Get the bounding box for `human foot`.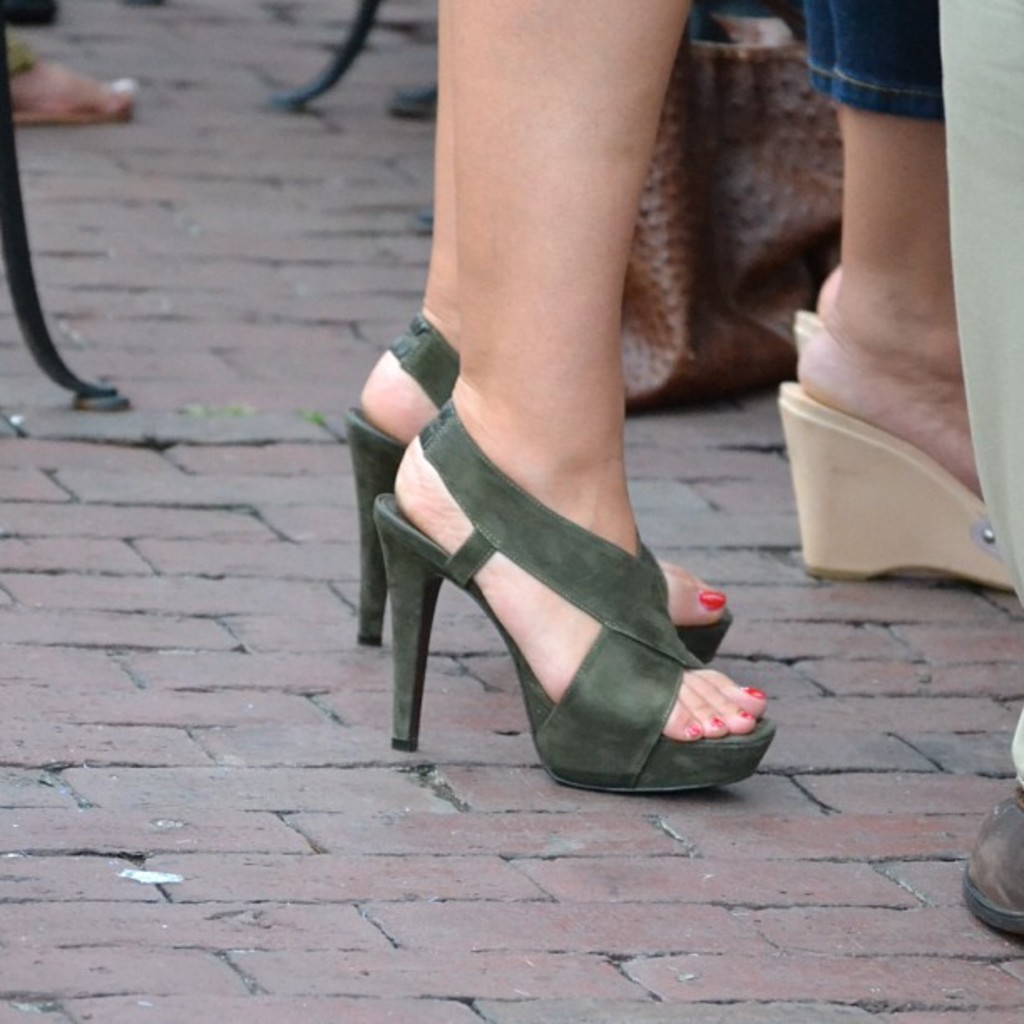
Rect(800, 261, 989, 500).
